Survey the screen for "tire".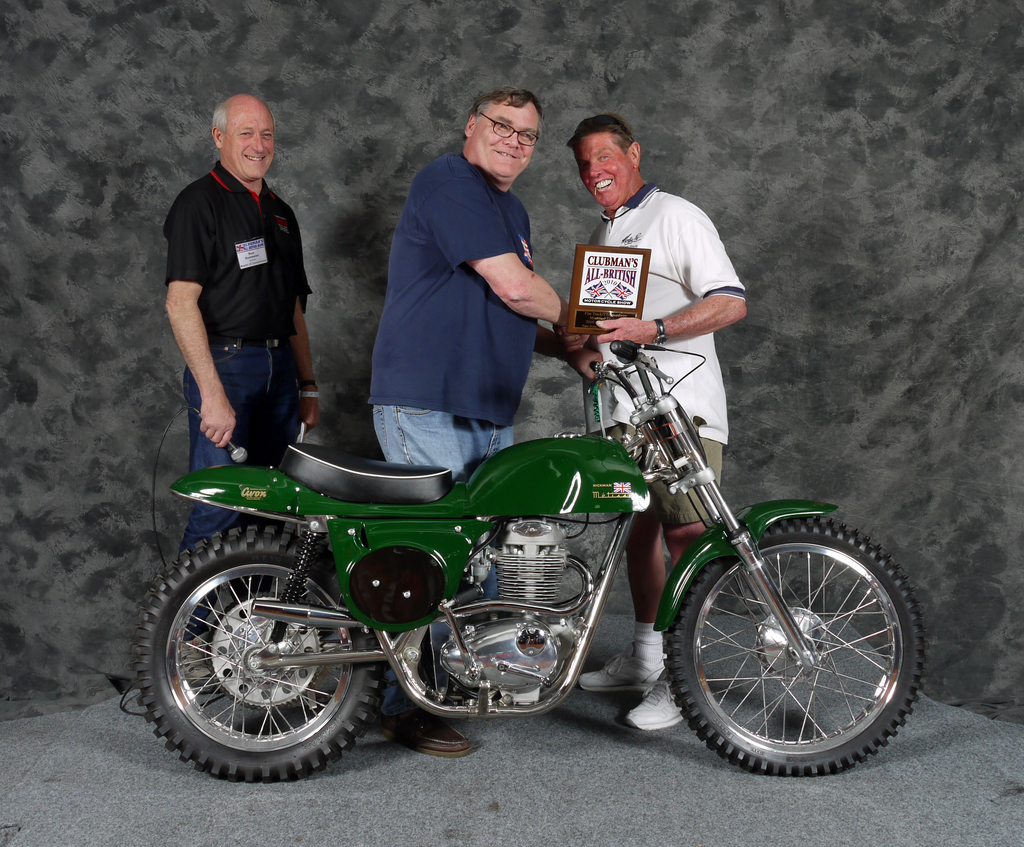
Survey found: 128, 528, 387, 778.
